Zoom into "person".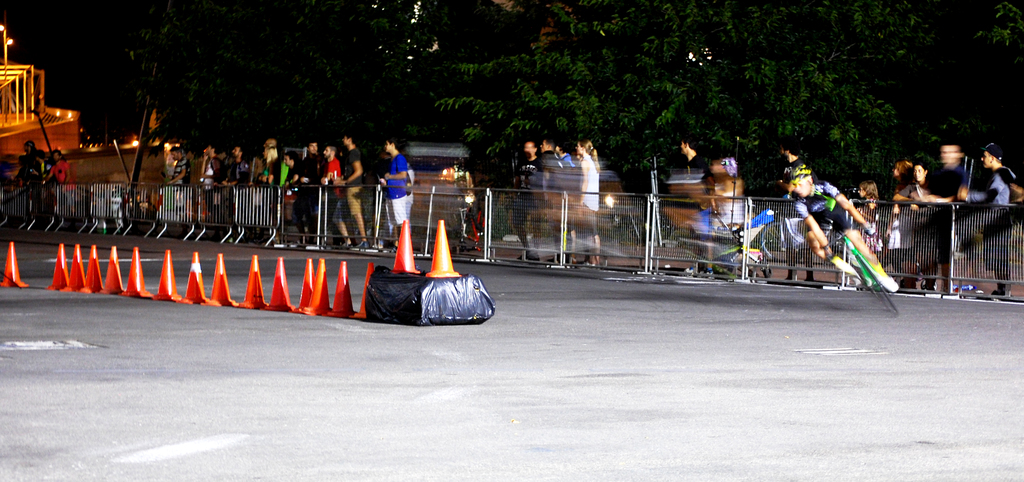
Zoom target: select_region(206, 154, 222, 211).
